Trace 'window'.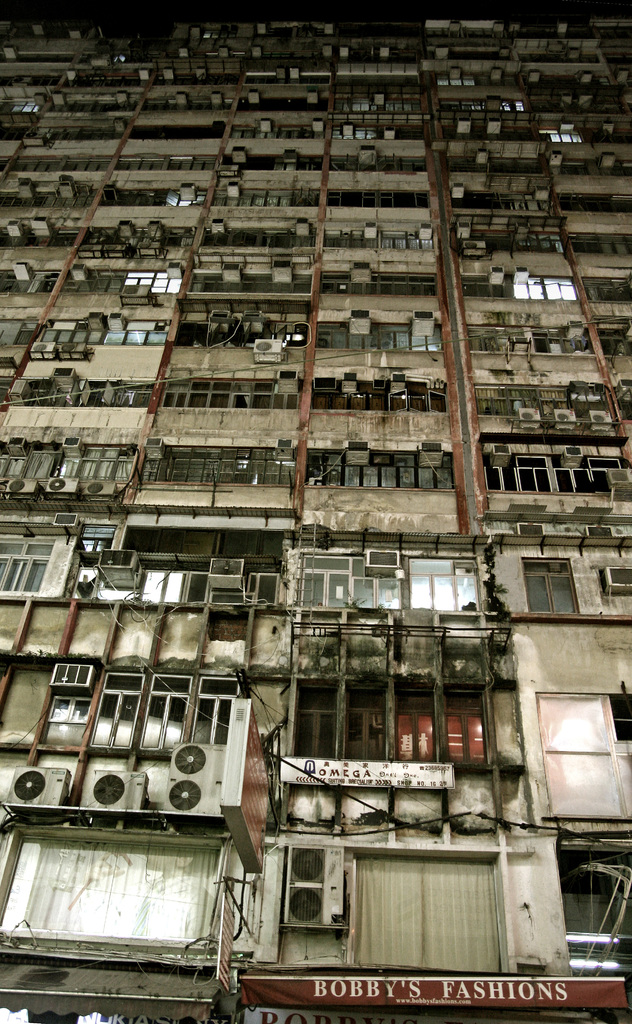
Traced to {"left": 601, "top": 331, "right": 631, "bottom": 357}.
